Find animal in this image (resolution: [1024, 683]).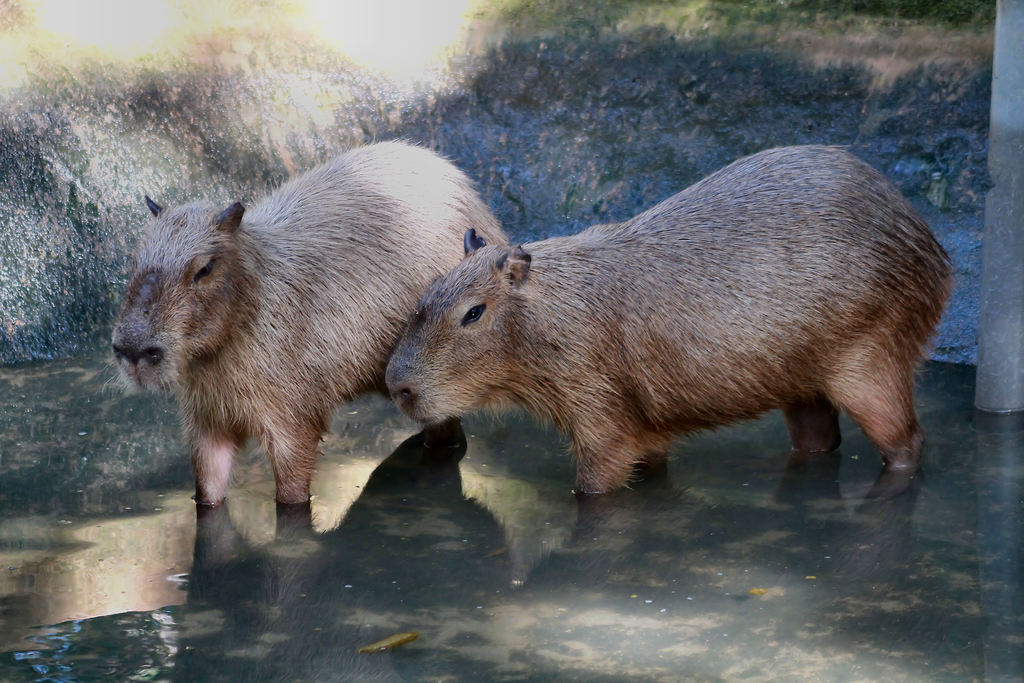
region(387, 142, 948, 494).
